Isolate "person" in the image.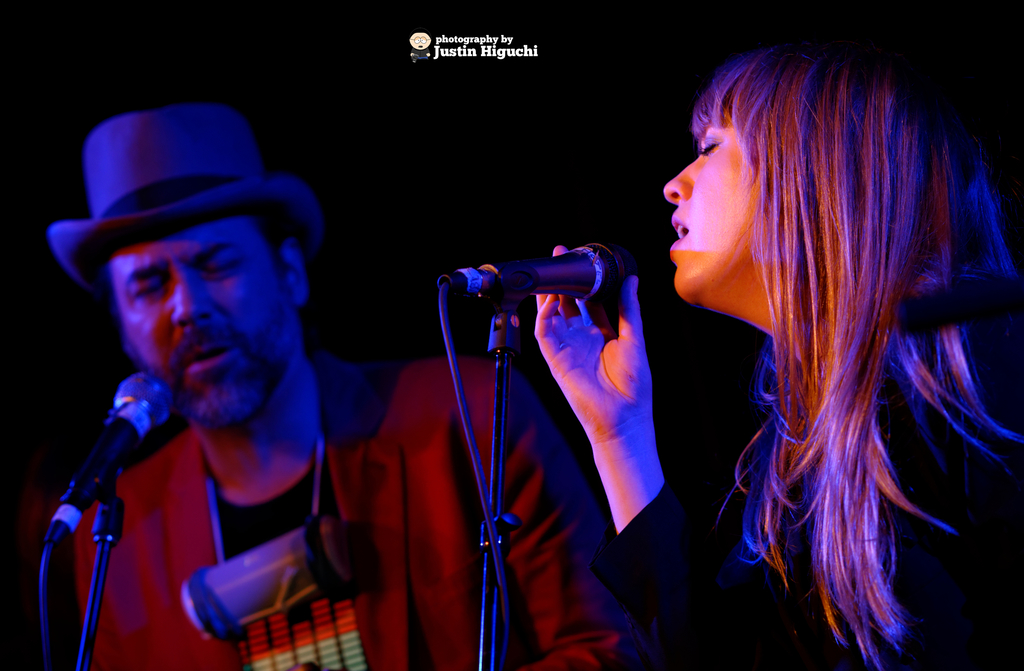
Isolated region: select_region(42, 99, 654, 670).
